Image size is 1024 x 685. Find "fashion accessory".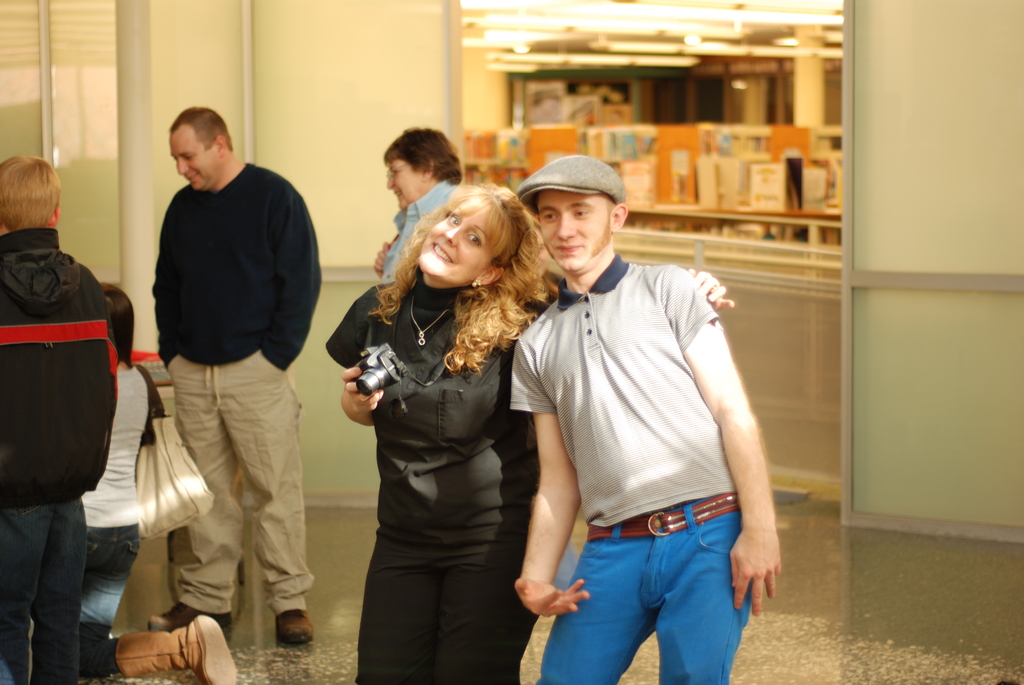
135:359:219:543.
